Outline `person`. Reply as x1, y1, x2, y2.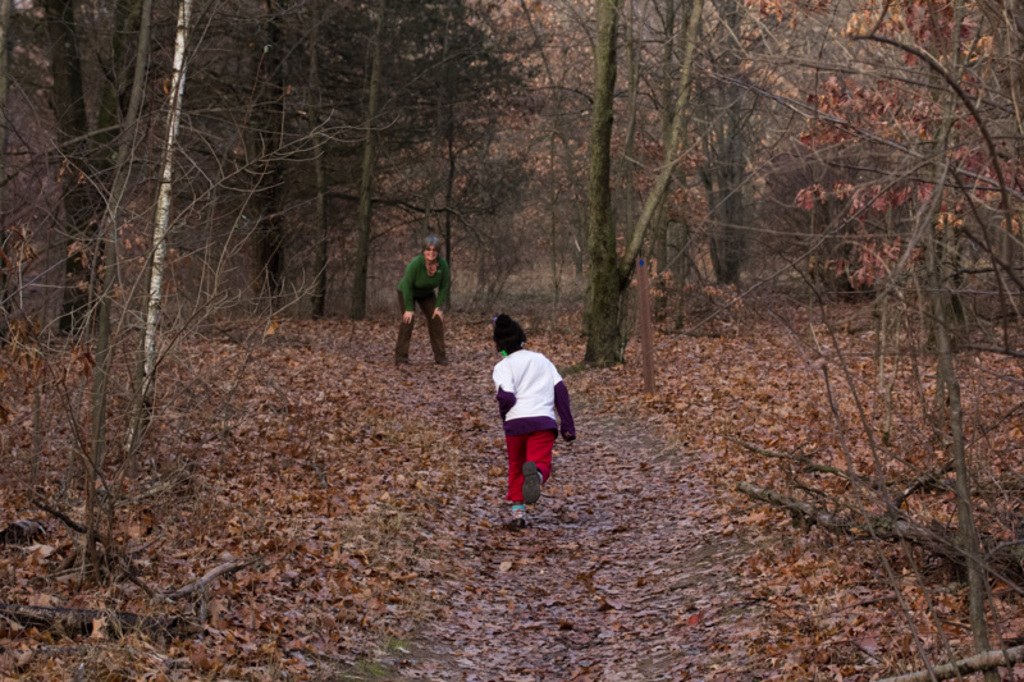
489, 312, 577, 534.
